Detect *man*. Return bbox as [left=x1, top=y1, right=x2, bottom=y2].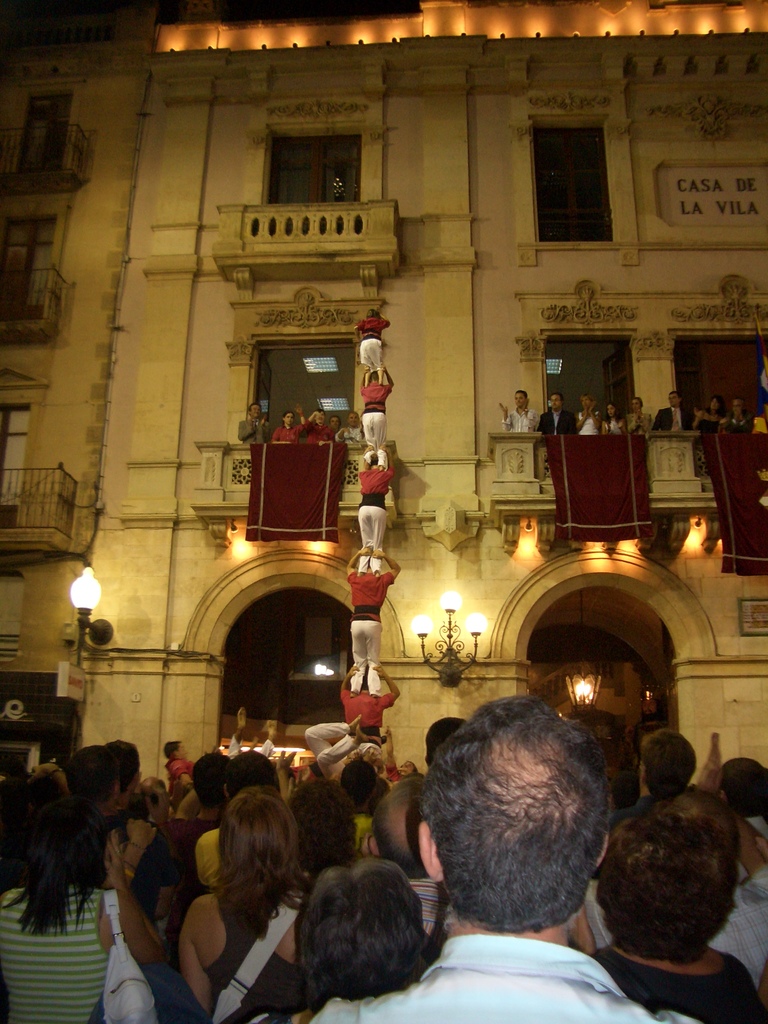
[left=499, top=392, right=539, bottom=432].
